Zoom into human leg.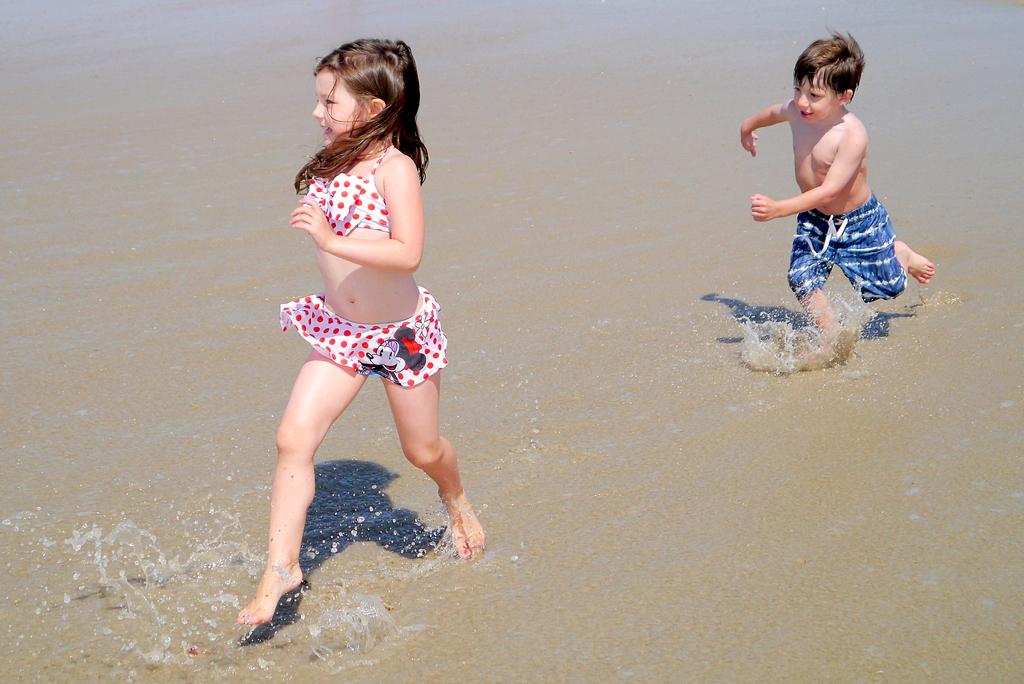
Zoom target: select_region(384, 367, 485, 553).
